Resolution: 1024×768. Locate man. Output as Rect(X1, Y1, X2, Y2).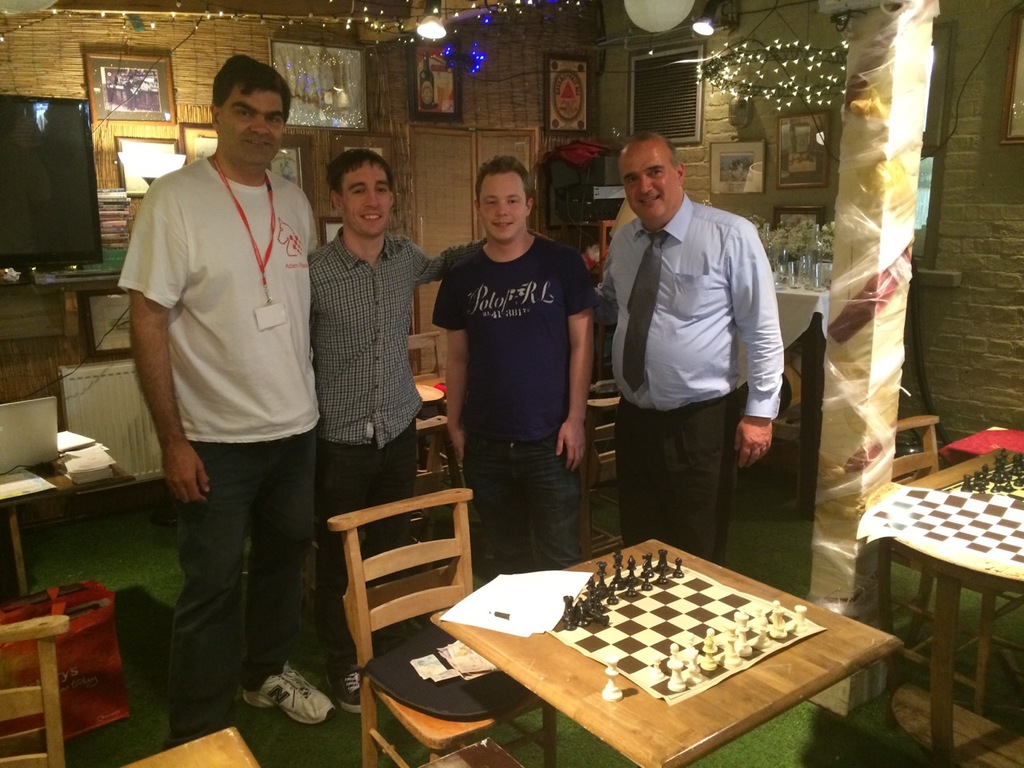
Rect(586, 123, 802, 574).
